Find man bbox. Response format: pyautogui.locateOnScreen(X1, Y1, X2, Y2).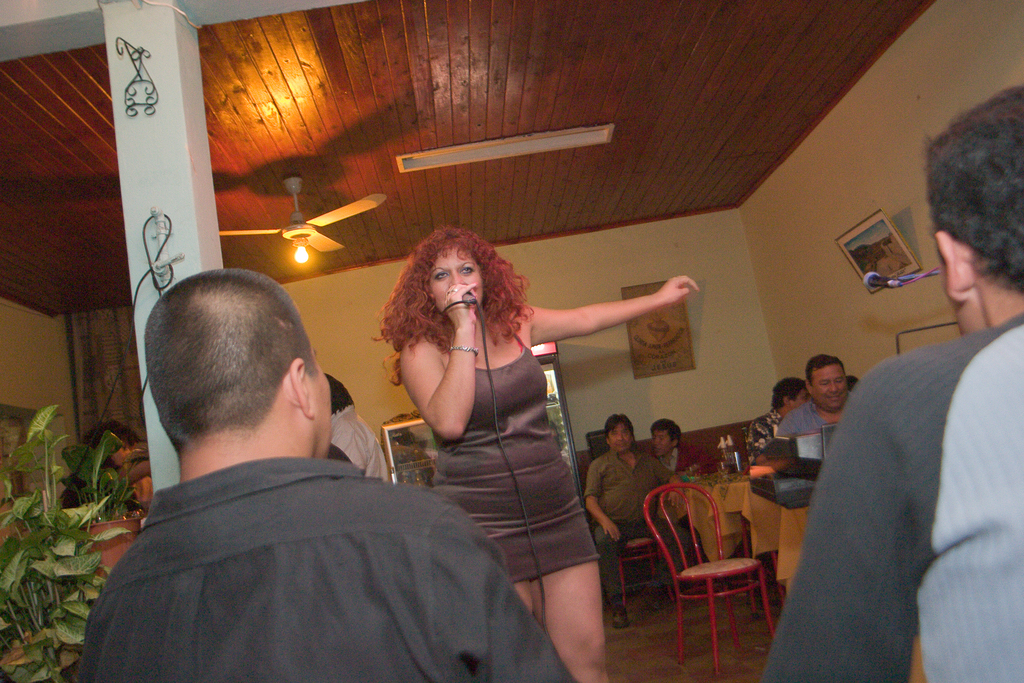
pyautogui.locateOnScreen(748, 377, 812, 464).
